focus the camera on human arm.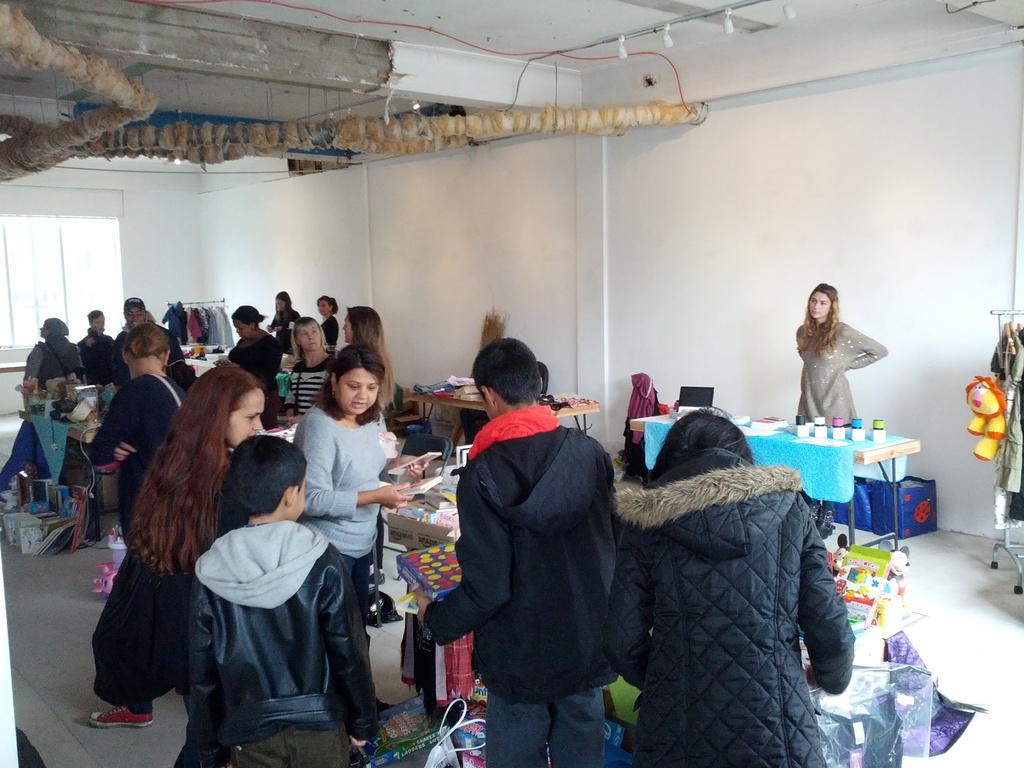
Focus region: bbox(187, 565, 233, 737).
